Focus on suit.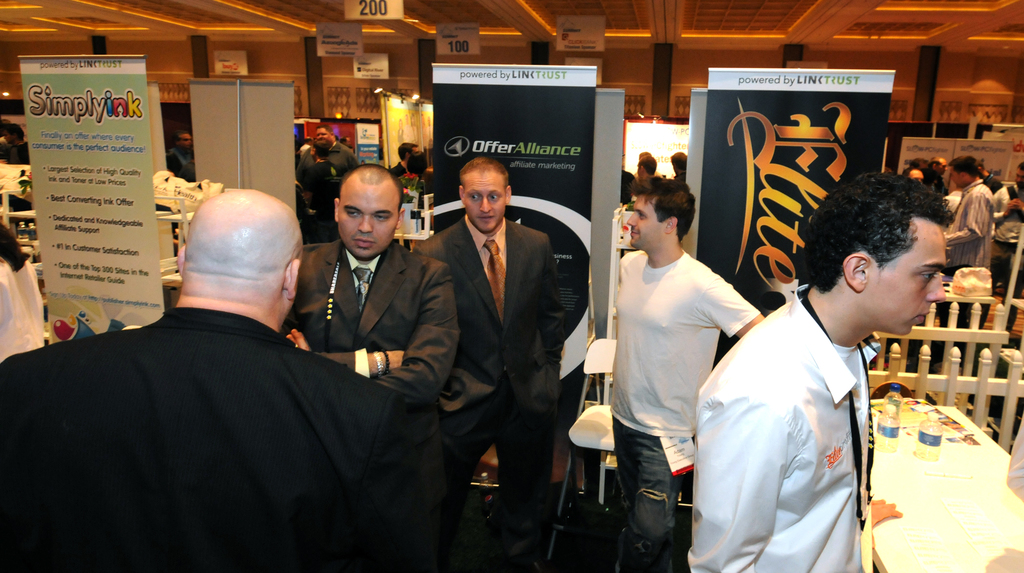
Focused at locate(278, 240, 461, 495).
